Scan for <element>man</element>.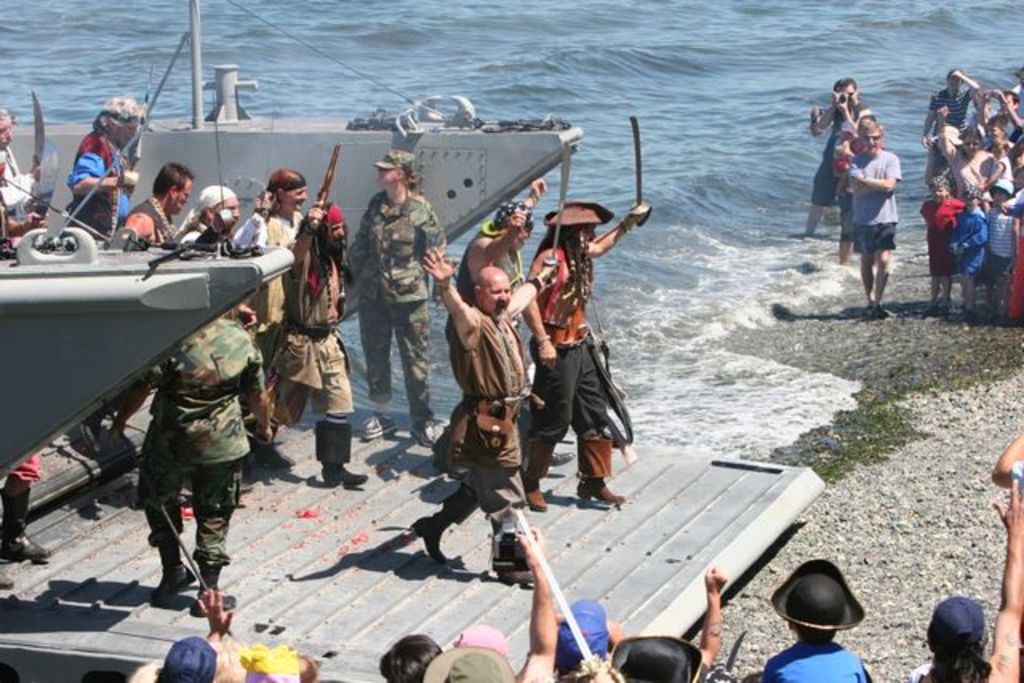
Scan result: box(429, 232, 547, 582).
